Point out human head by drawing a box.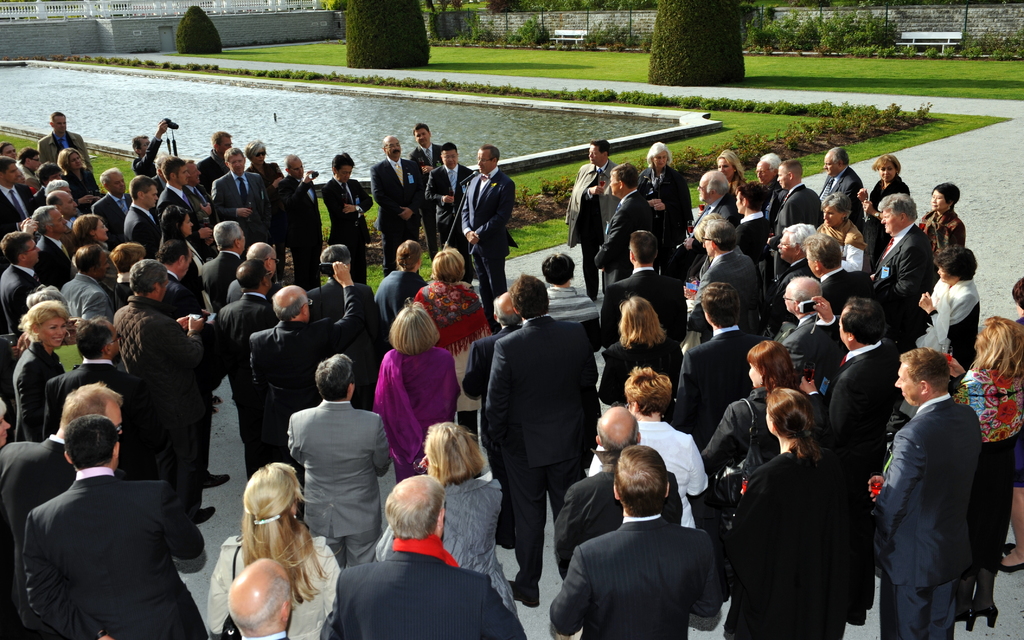
pyautogui.locateOnScreen(701, 282, 742, 332).
